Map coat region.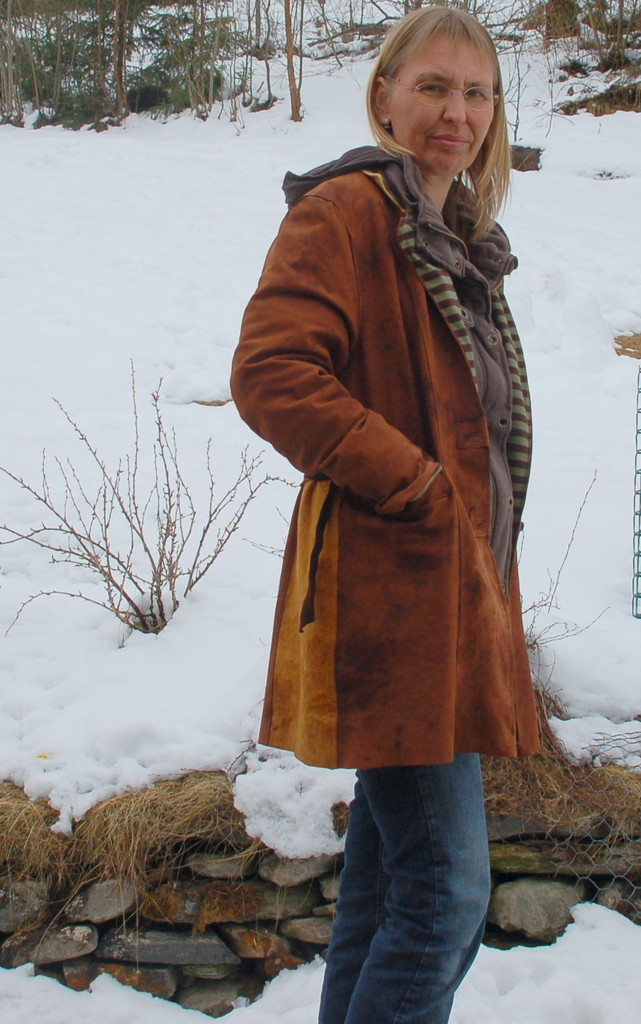
Mapped to 241/77/547/805.
